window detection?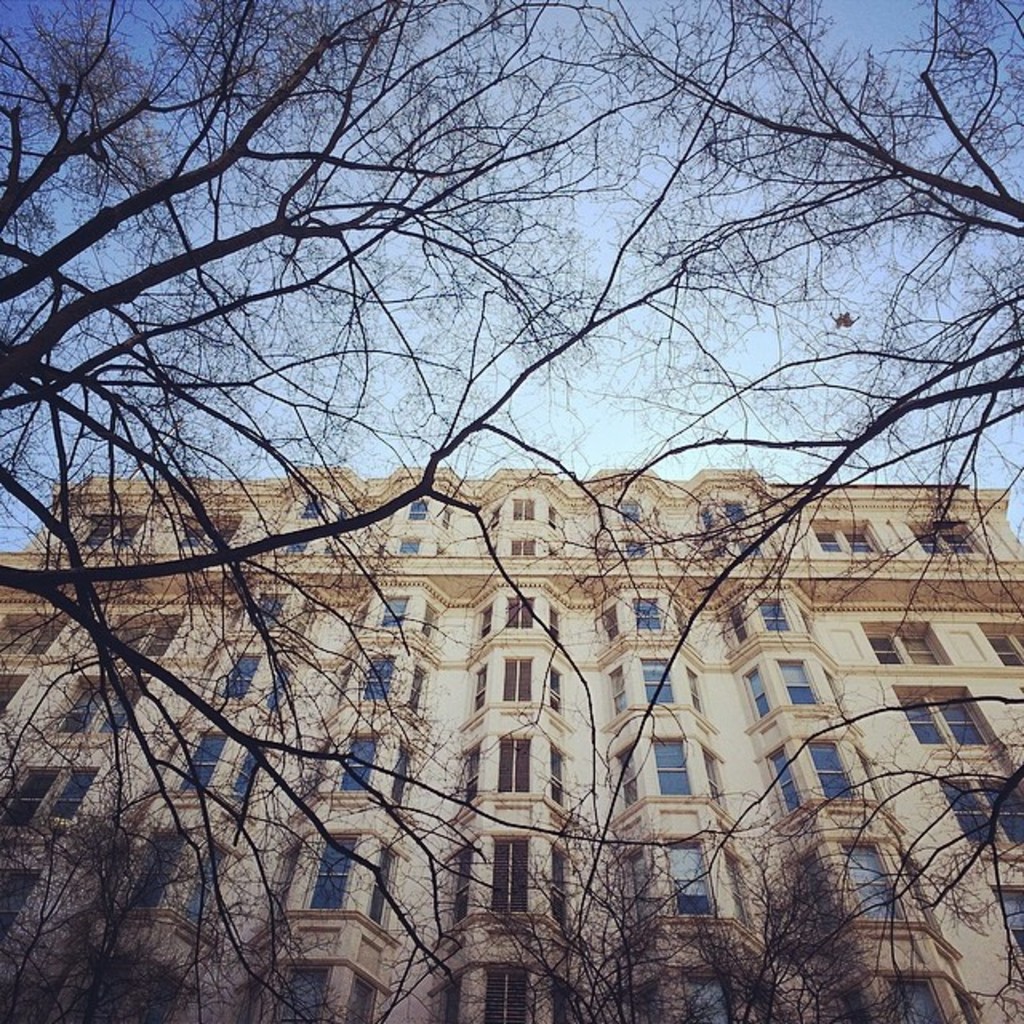
[left=752, top=672, right=768, bottom=714]
